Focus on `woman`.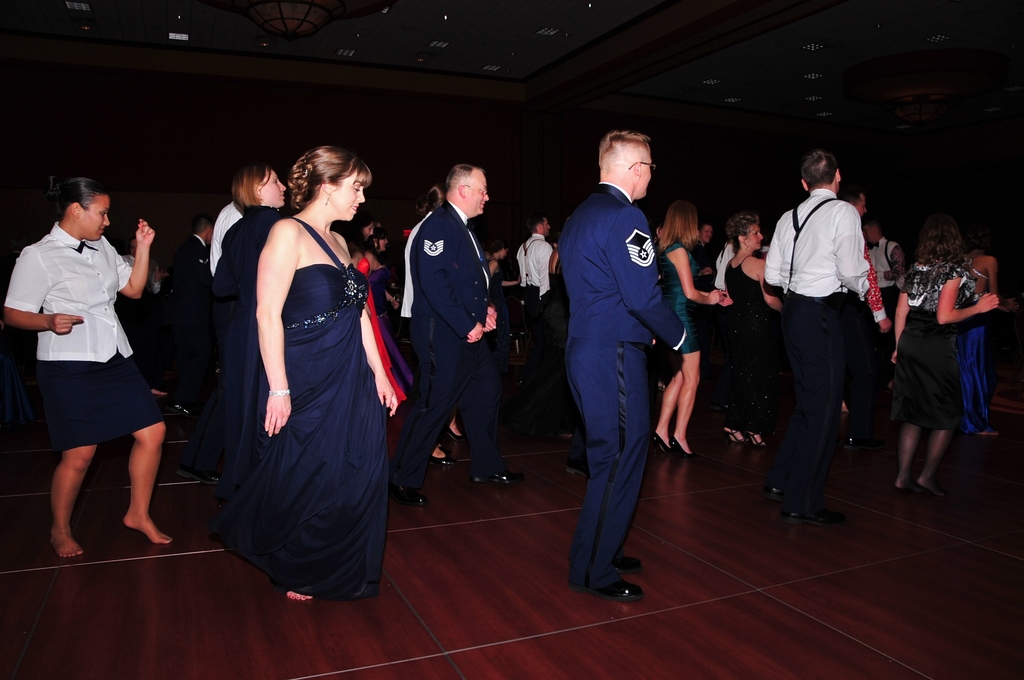
Focused at (206, 166, 290, 542).
